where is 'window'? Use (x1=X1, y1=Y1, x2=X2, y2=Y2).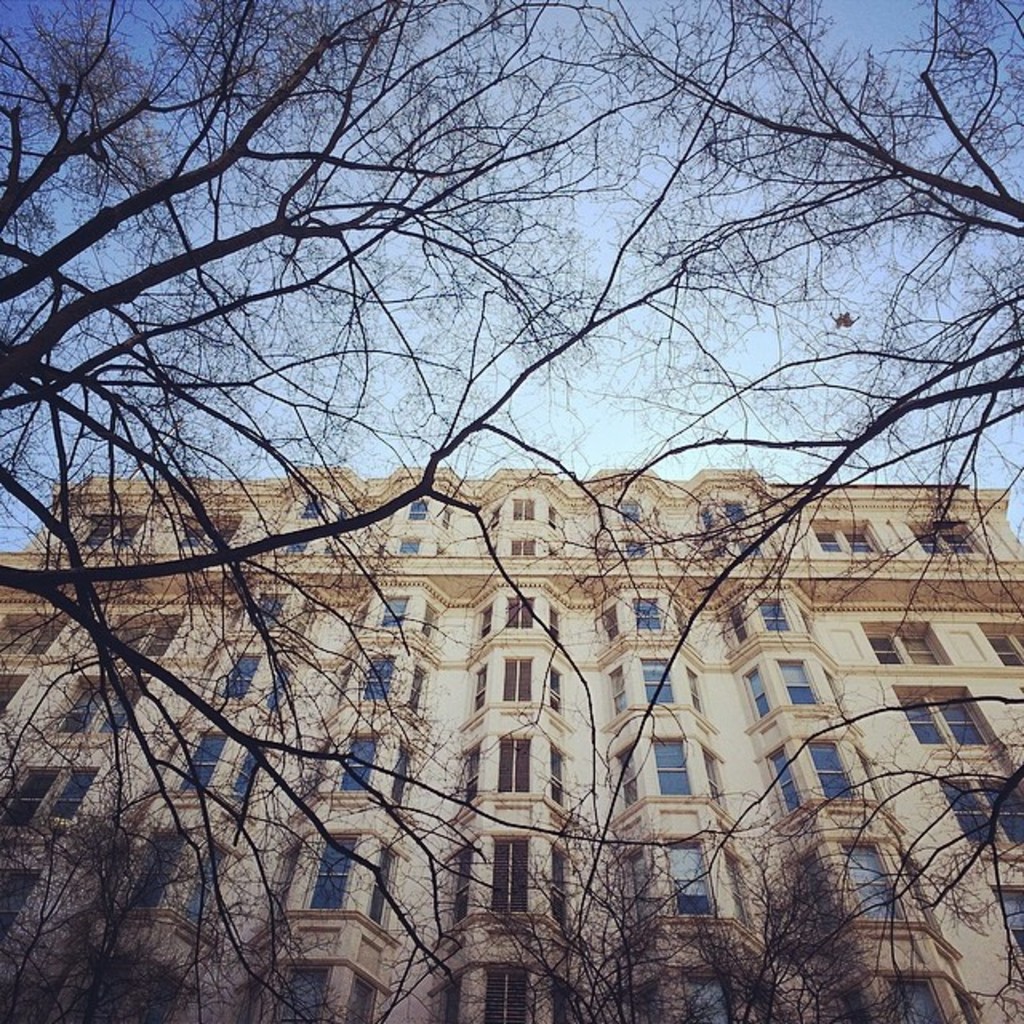
(x1=437, y1=963, x2=472, y2=1022).
